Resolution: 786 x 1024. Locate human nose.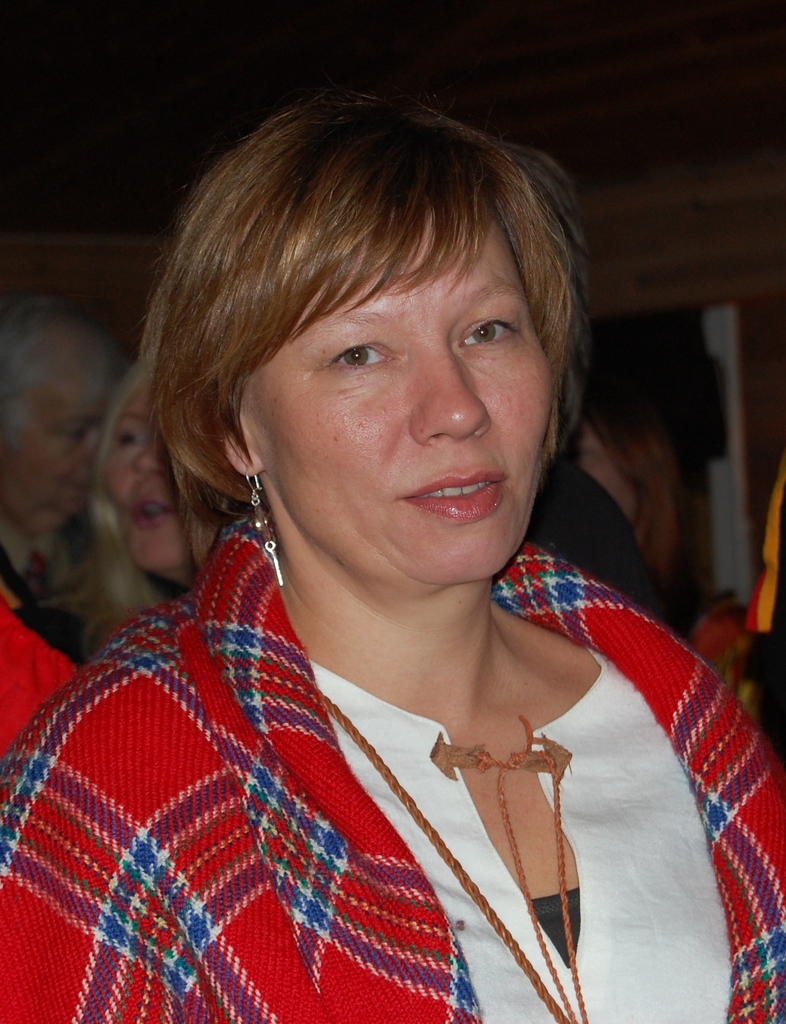
(132,440,157,476).
